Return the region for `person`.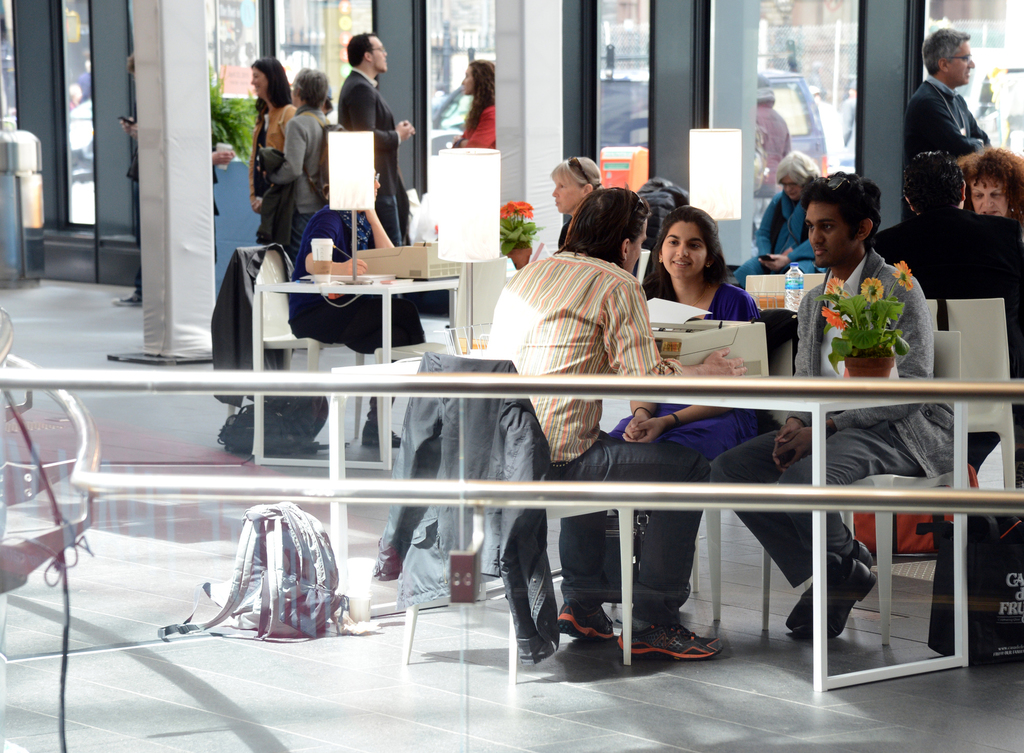
(559,145,595,239).
